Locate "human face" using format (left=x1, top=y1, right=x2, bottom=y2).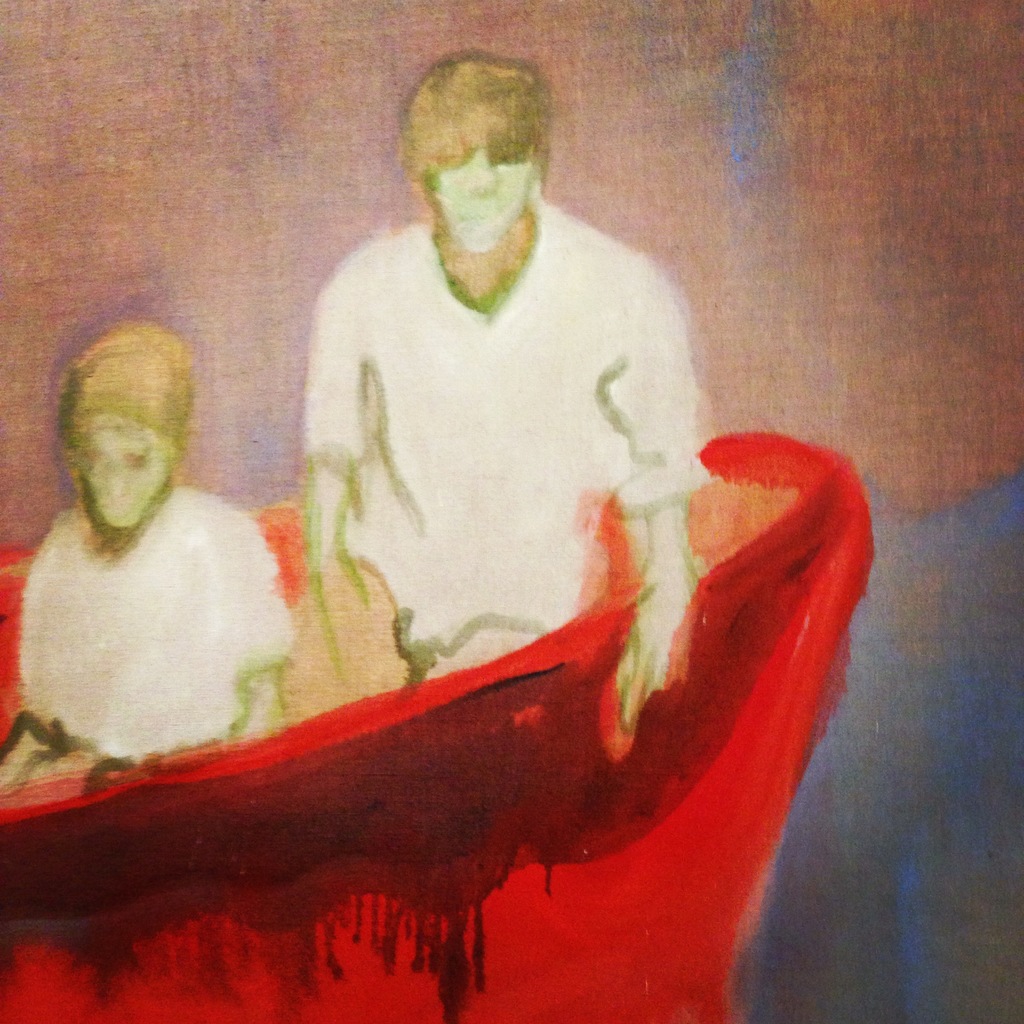
(left=429, top=140, right=534, bottom=255).
